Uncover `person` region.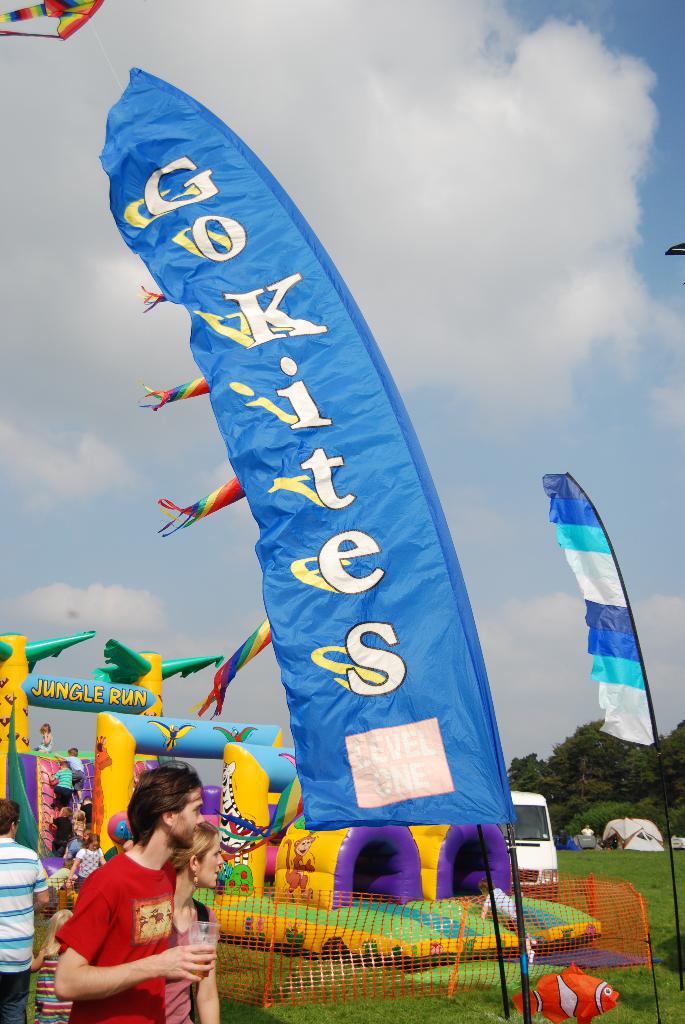
Uncovered: {"x1": 29, "y1": 903, "x2": 72, "y2": 1023}.
